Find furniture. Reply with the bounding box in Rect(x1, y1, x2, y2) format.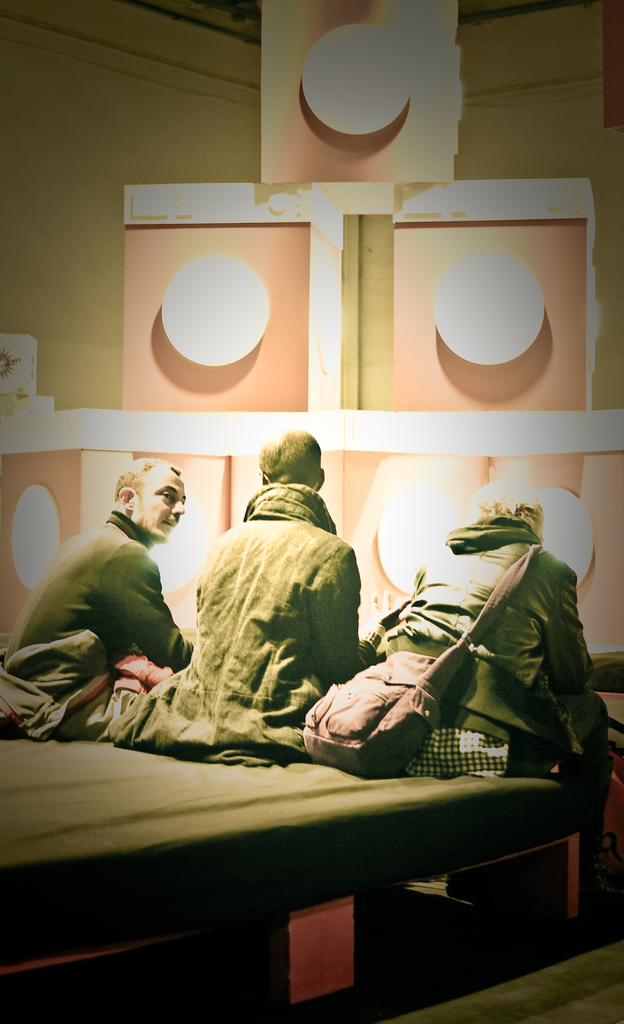
Rect(0, 729, 578, 1005).
